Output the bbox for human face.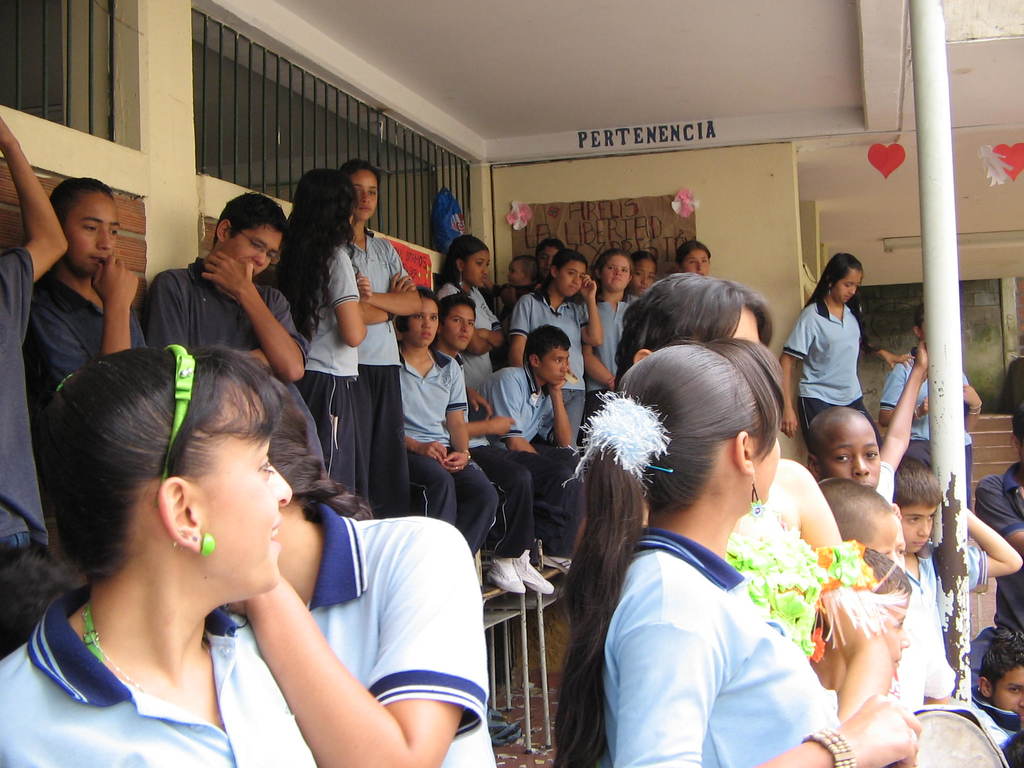
bbox(440, 305, 474, 349).
